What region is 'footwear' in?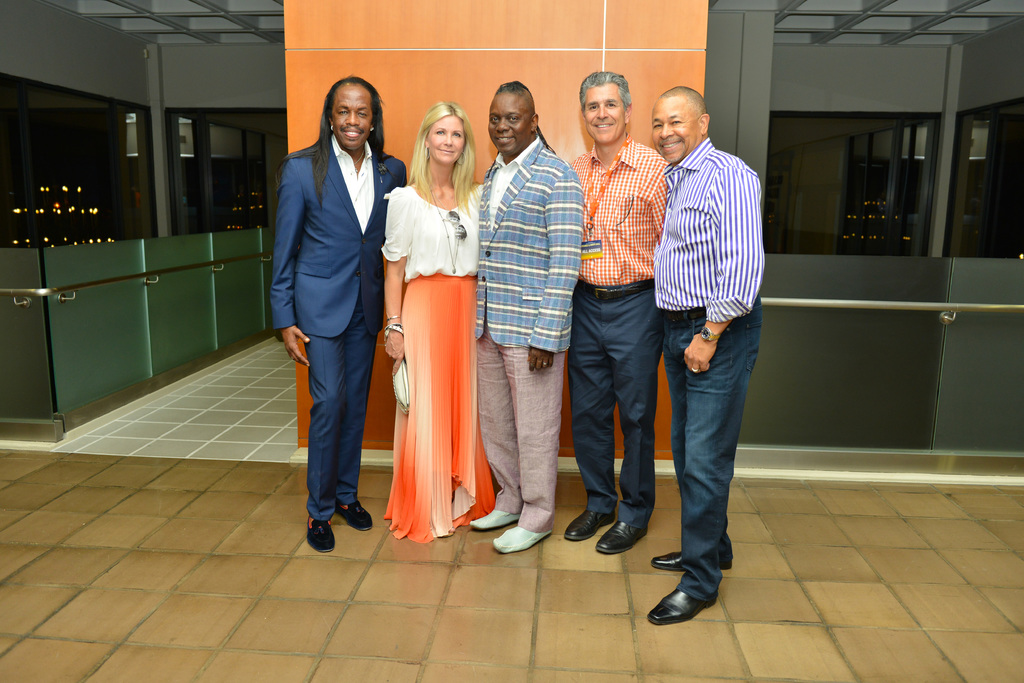
box=[561, 507, 609, 542].
